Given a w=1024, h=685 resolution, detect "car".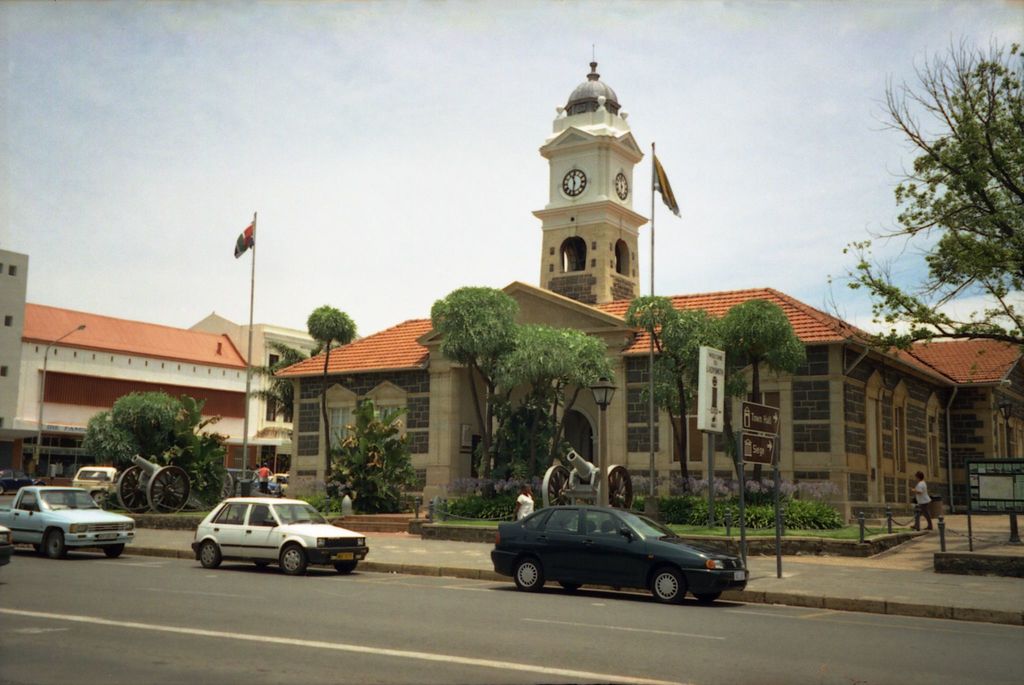
select_region(492, 506, 749, 604).
